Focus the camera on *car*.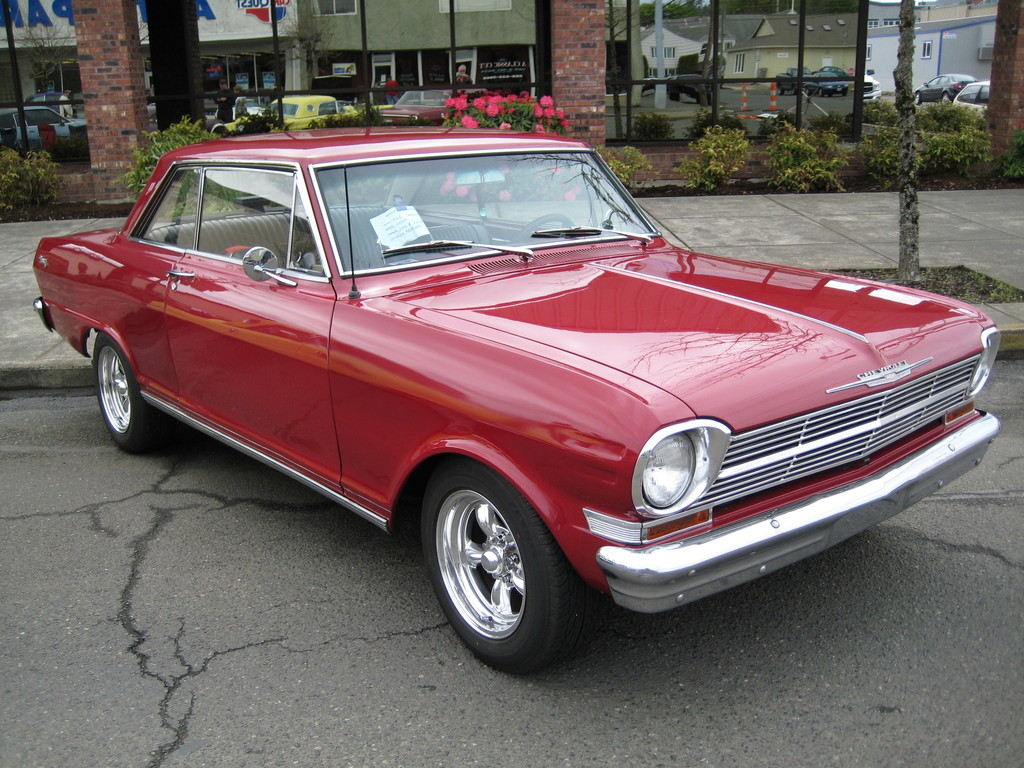
Focus region: x1=912 y1=71 x2=970 y2=103.
